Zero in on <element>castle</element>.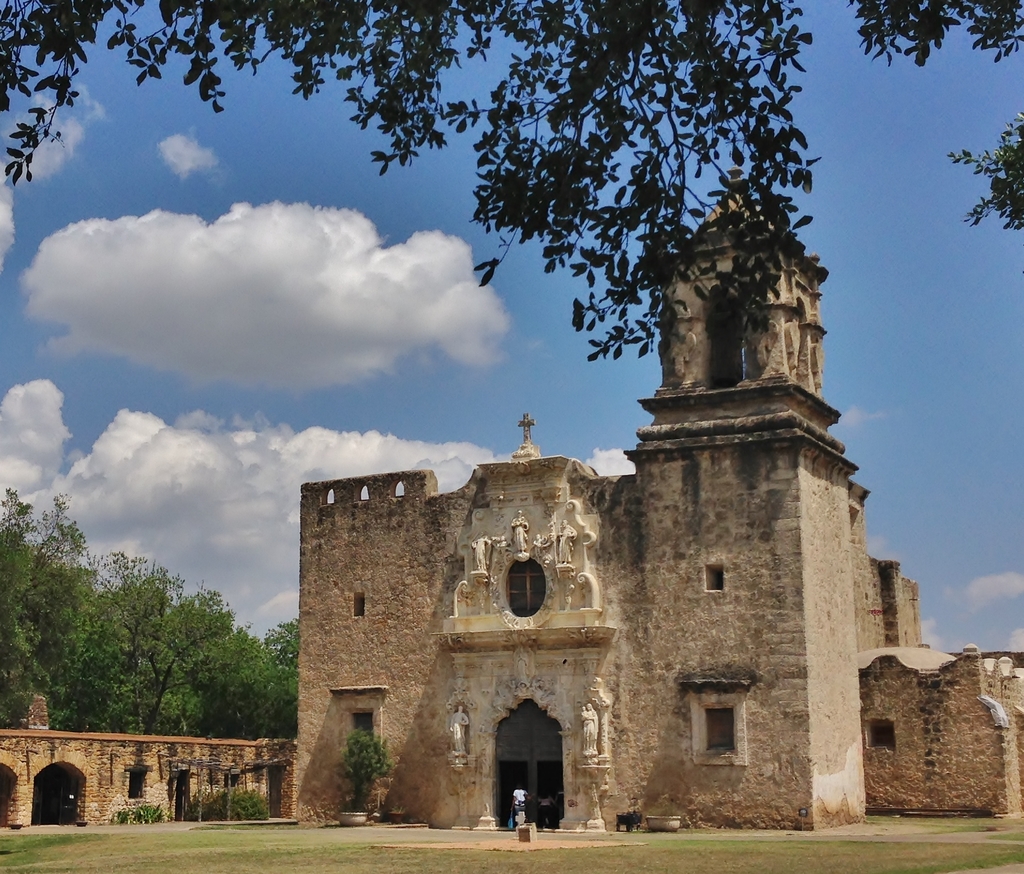
Zeroed in: detection(225, 170, 969, 848).
